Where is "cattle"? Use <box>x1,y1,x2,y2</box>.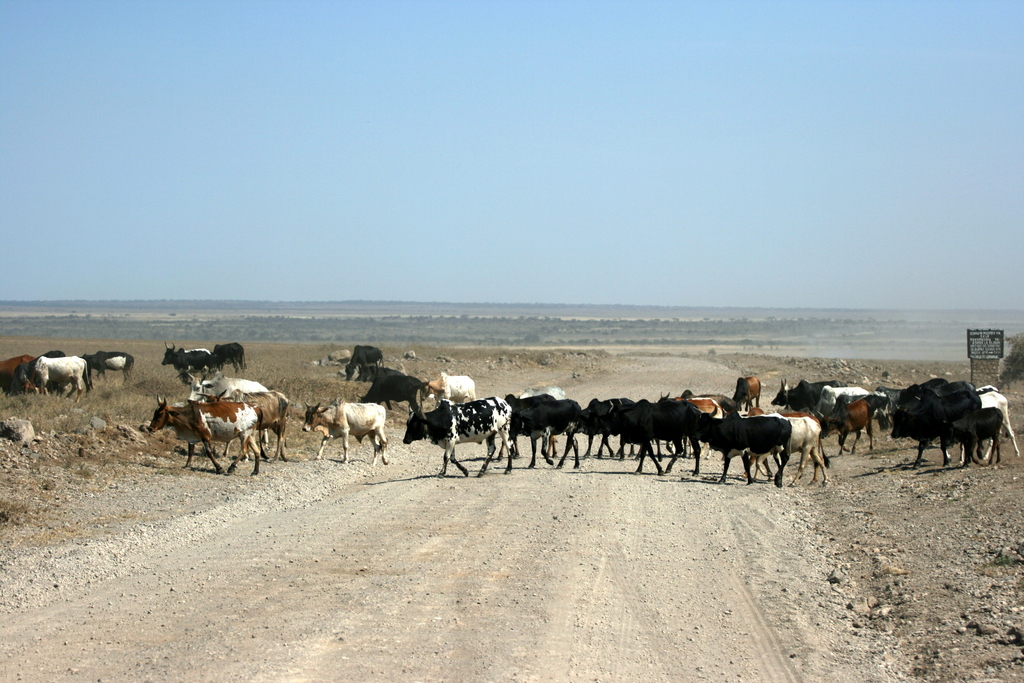
<box>87,349,134,383</box>.
